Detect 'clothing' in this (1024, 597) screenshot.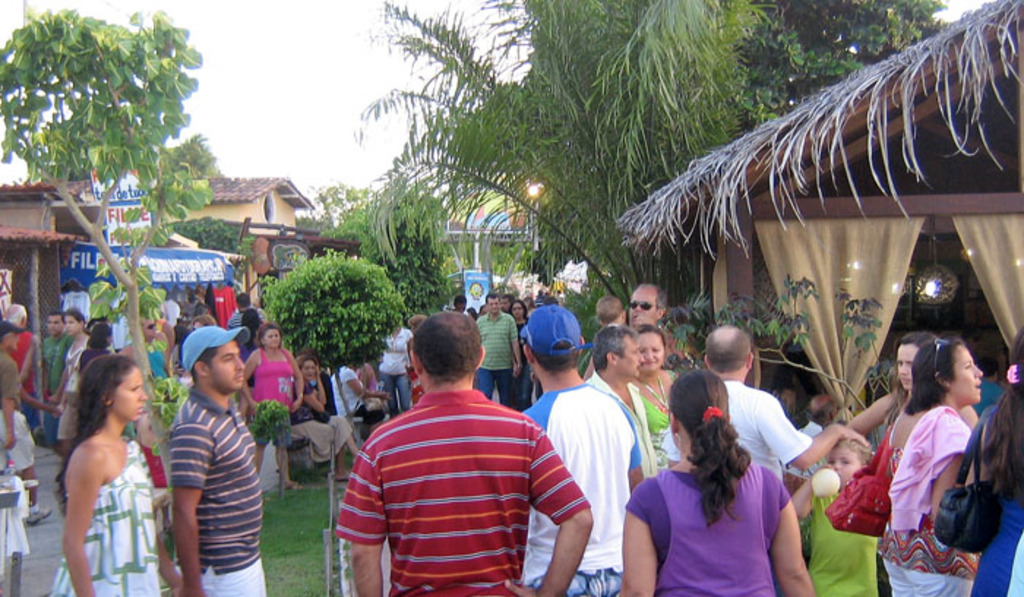
Detection: [x1=957, y1=395, x2=1023, y2=596].
